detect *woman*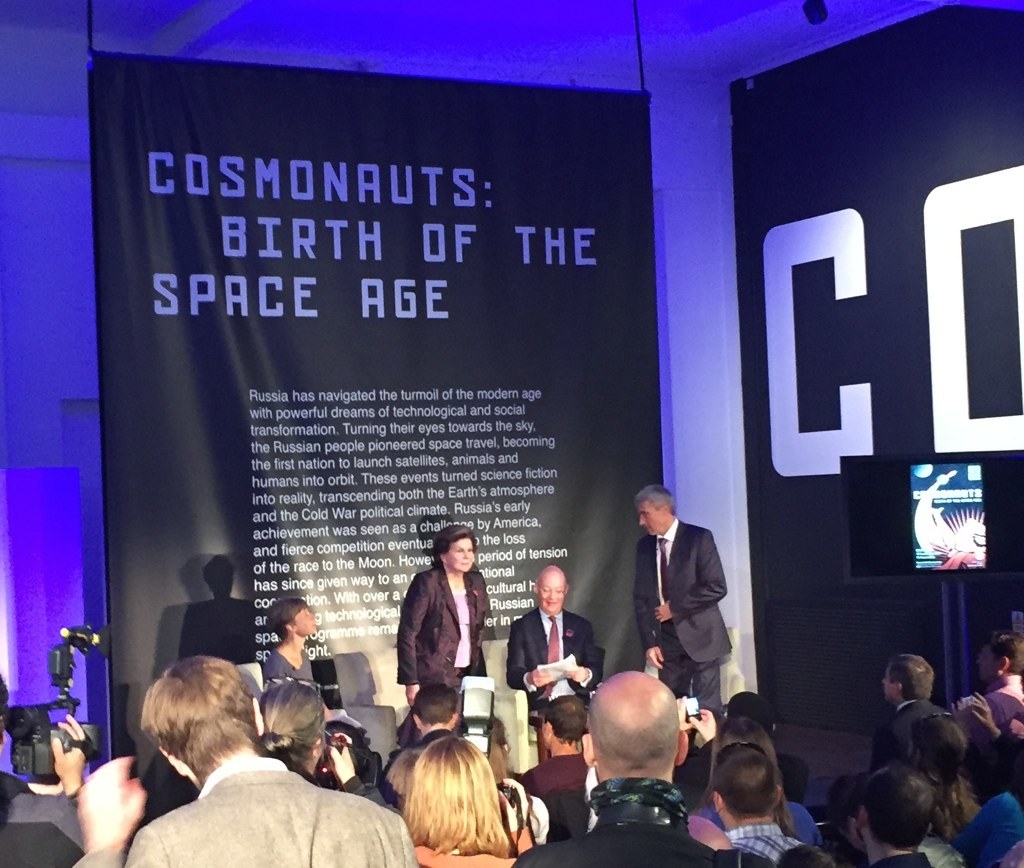
<bbox>908, 715, 987, 832</bbox>
